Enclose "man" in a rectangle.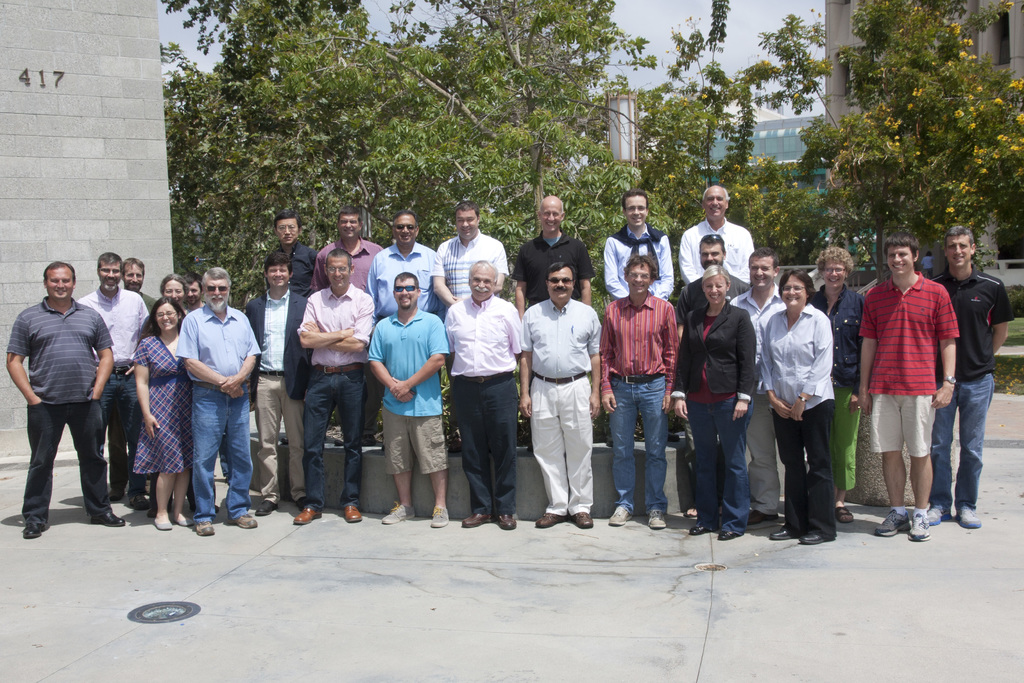
<bbox>241, 252, 308, 514</bbox>.
